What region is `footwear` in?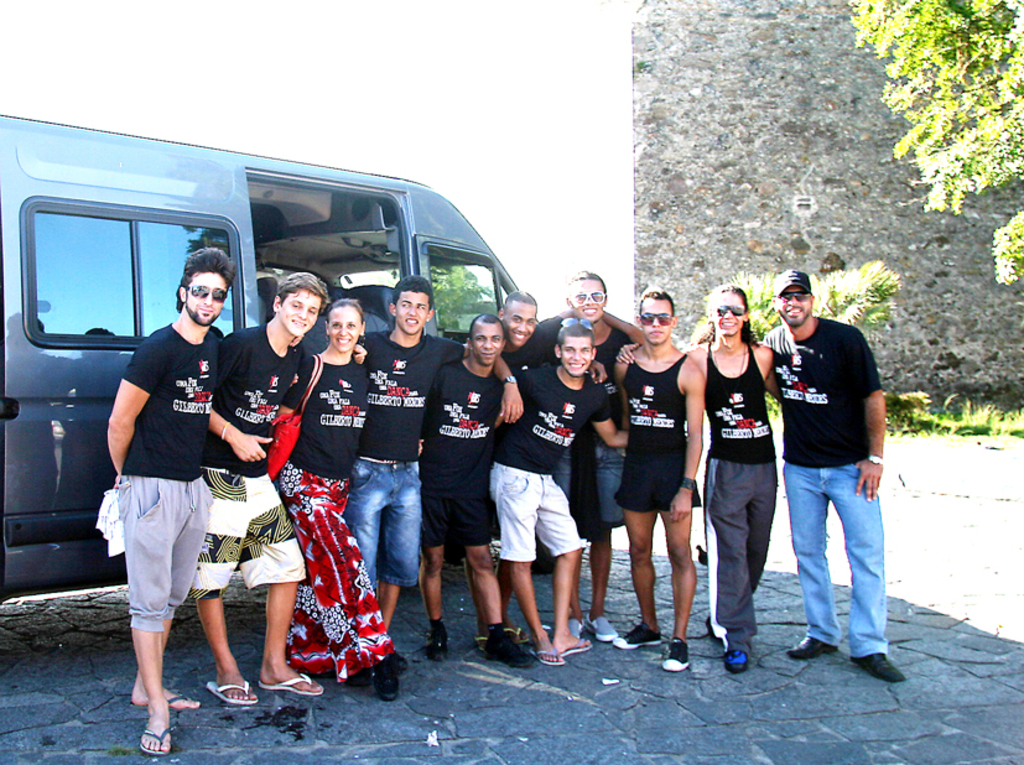
locate(617, 621, 662, 652).
